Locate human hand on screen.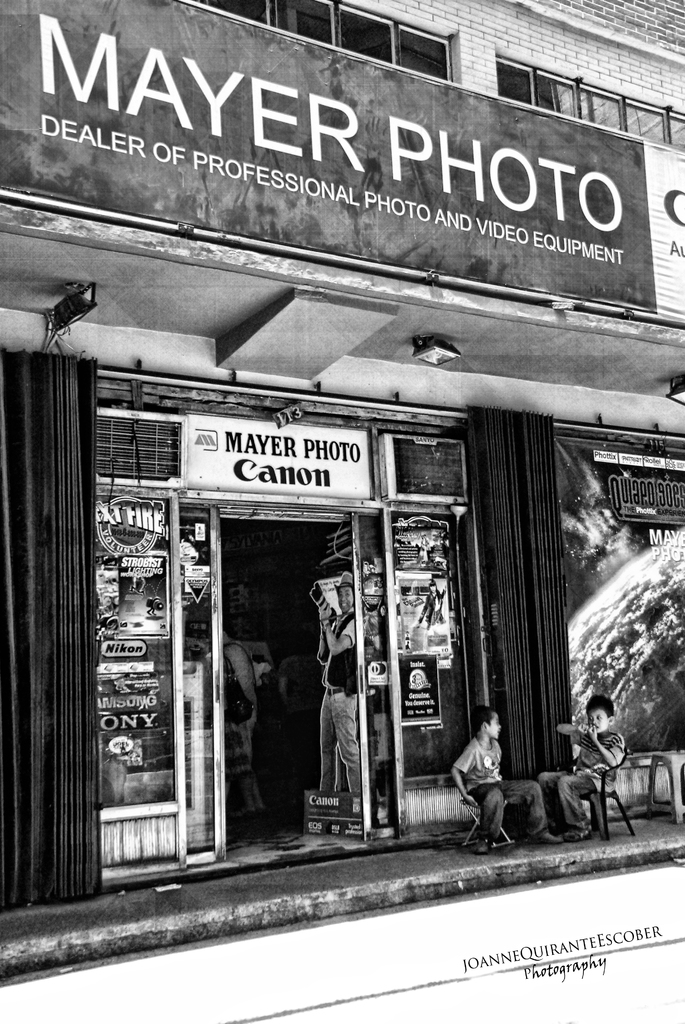
On screen at bbox(588, 724, 601, 743).
